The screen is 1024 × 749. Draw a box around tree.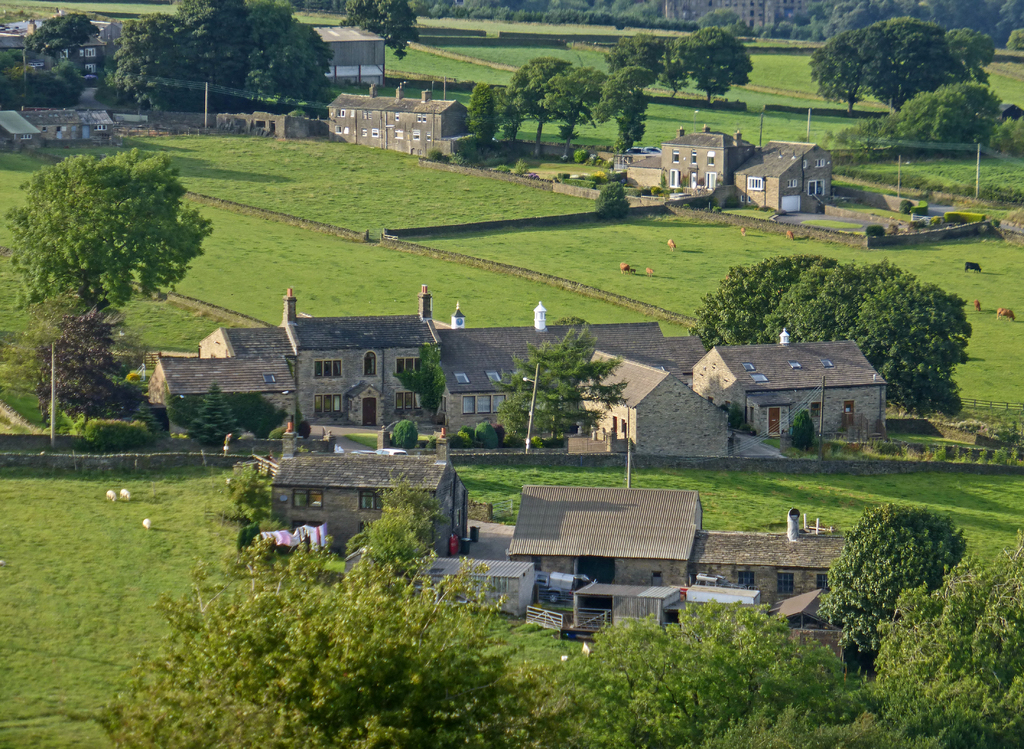
(x1=392, y1=340, x2=444, y2=411).
